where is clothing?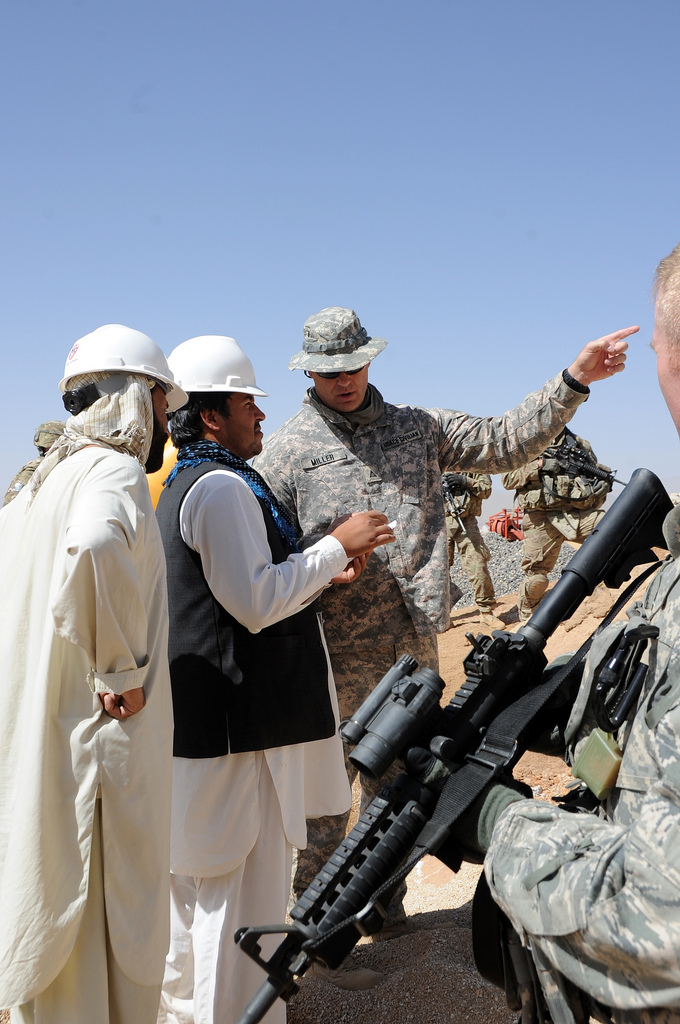
bbox=[483, 514, 679, 1023].
